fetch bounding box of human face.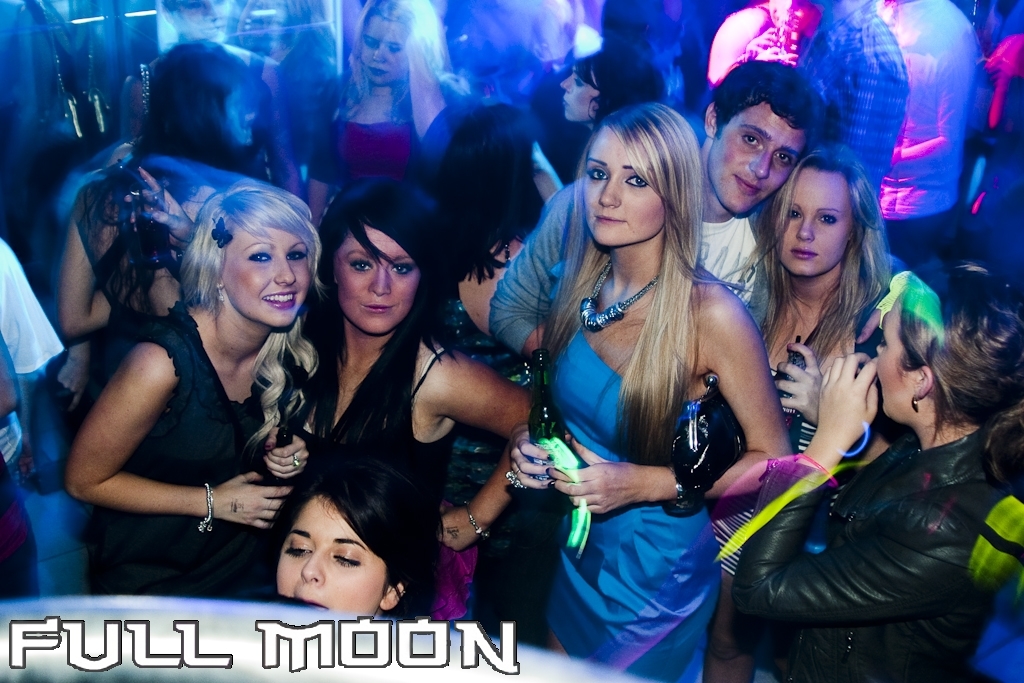
Bbox: [359, 13, 404, 85].
